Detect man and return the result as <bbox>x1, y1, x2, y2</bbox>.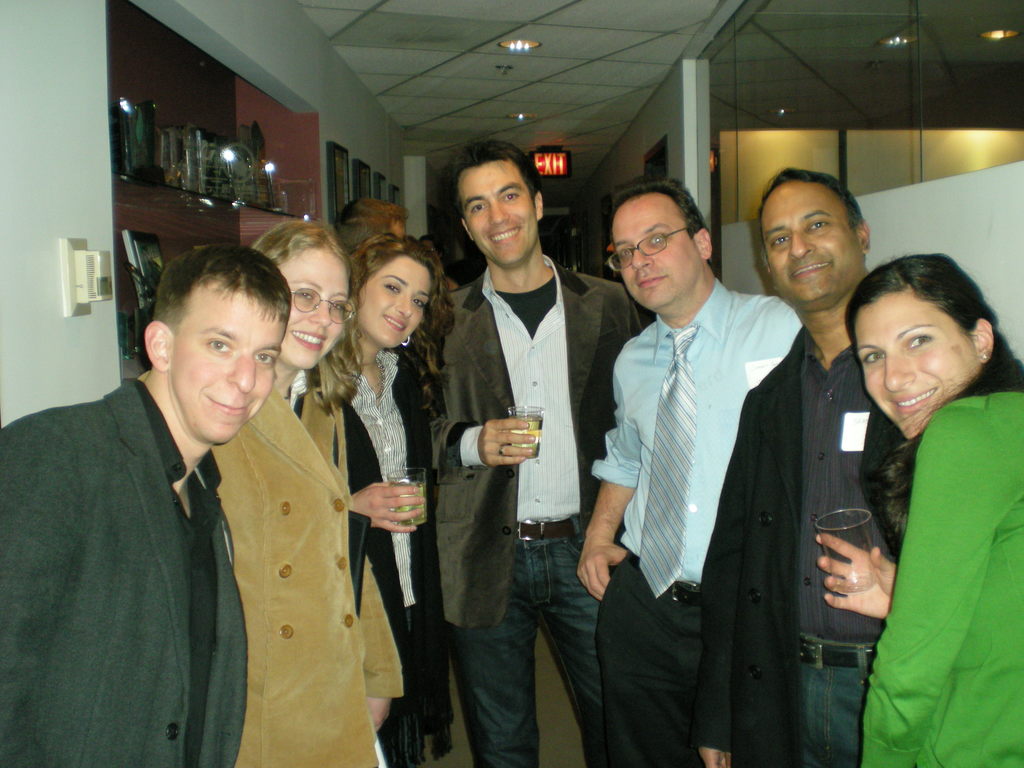
<bbox>422, 139, 644, 767</bbox>.
